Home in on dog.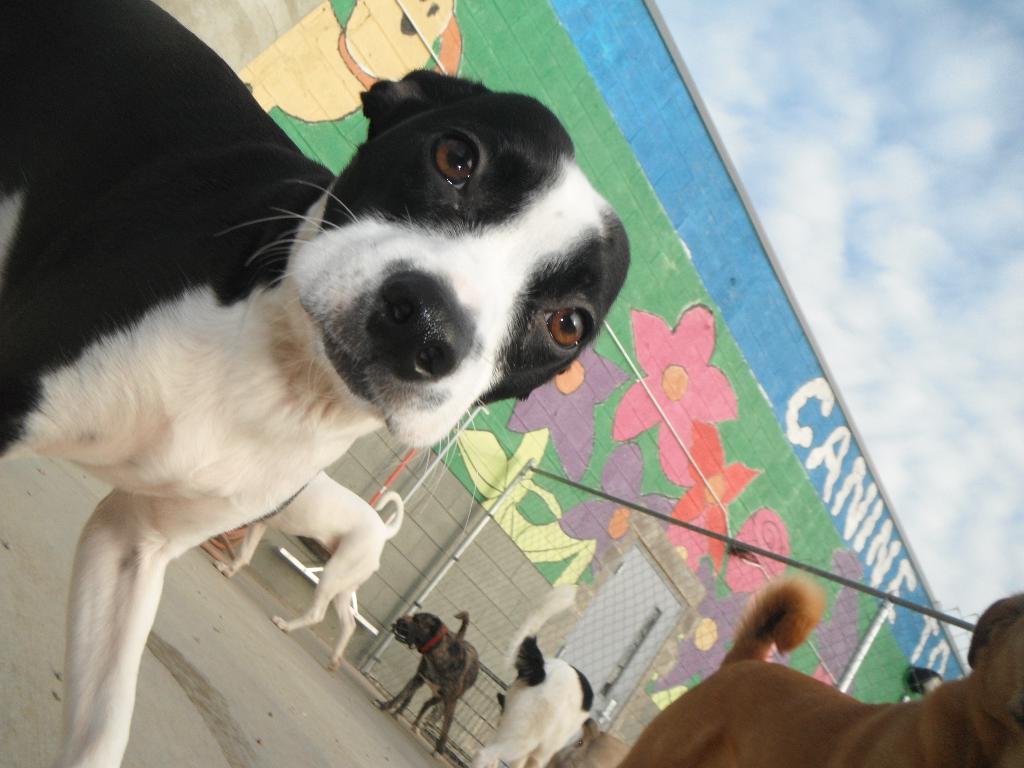
Homed in at 381 605 489 748.
